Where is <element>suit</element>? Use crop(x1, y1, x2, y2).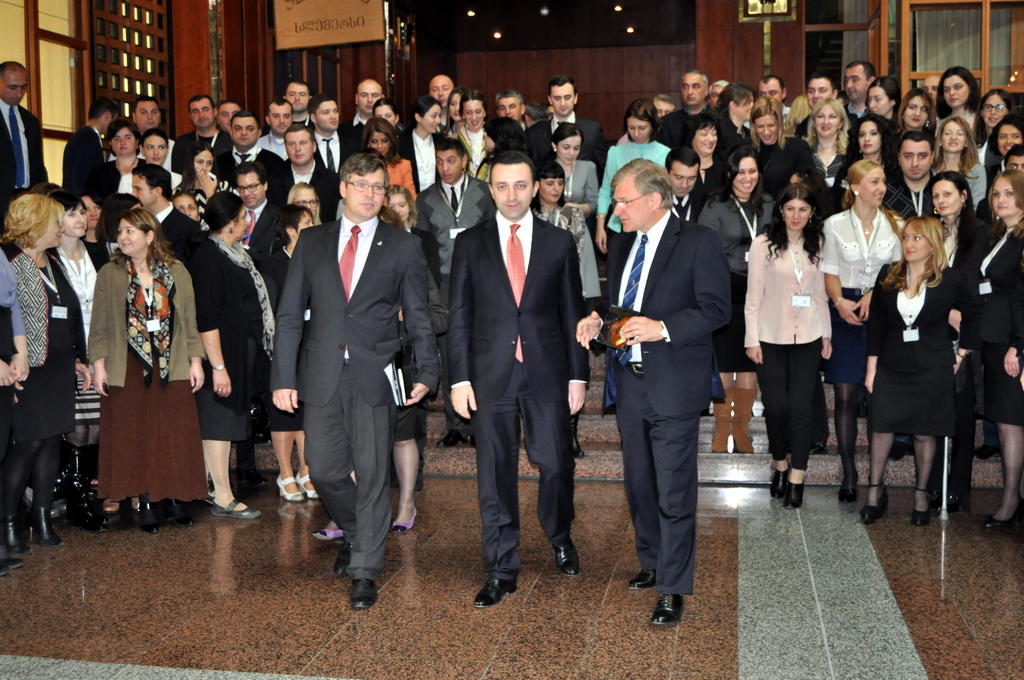
crop(216, 145, 281, 184).
